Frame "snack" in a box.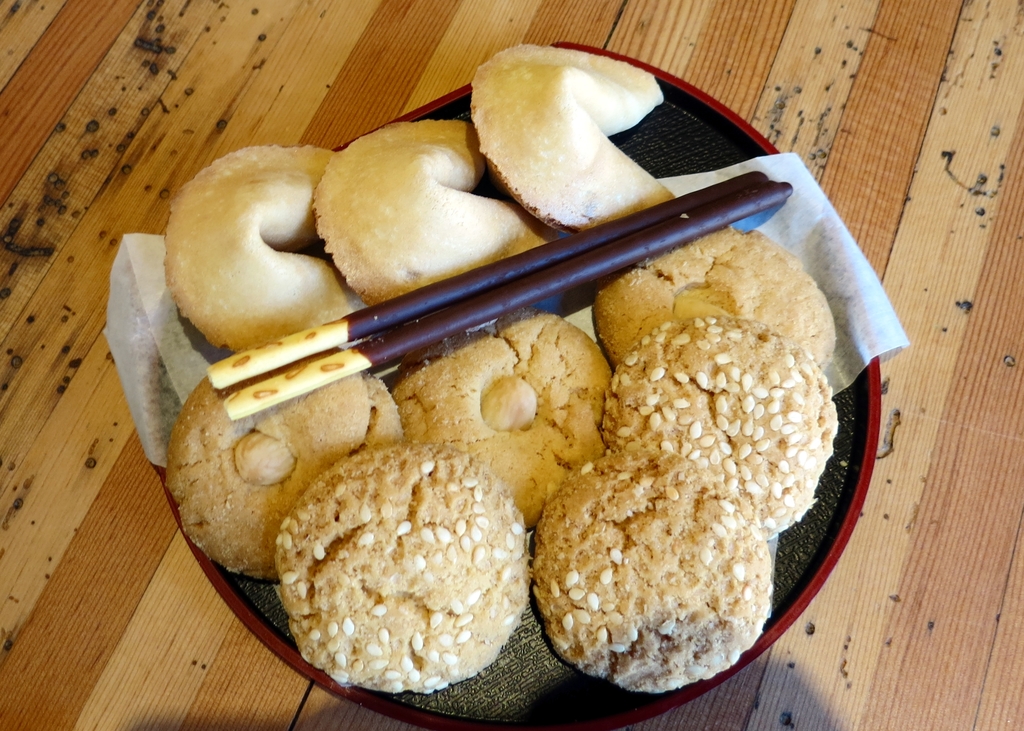
{"left": 394, "top": 312, "right": 618, "bottom": 519}.
